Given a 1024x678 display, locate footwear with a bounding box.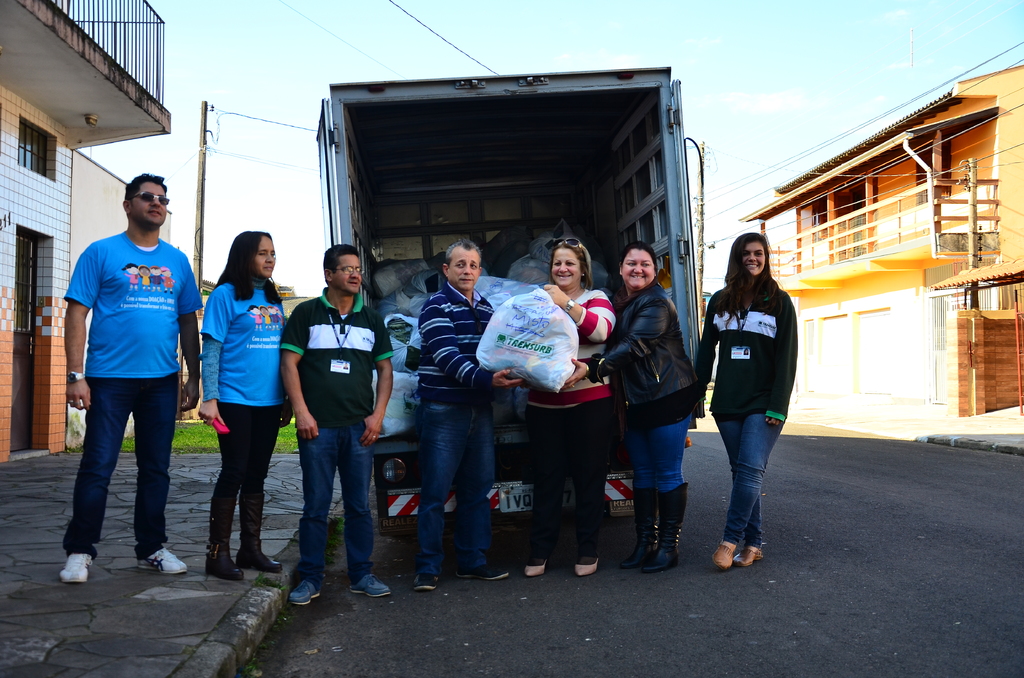
Located: (left=58, top=552, right=96, bottom=585).
